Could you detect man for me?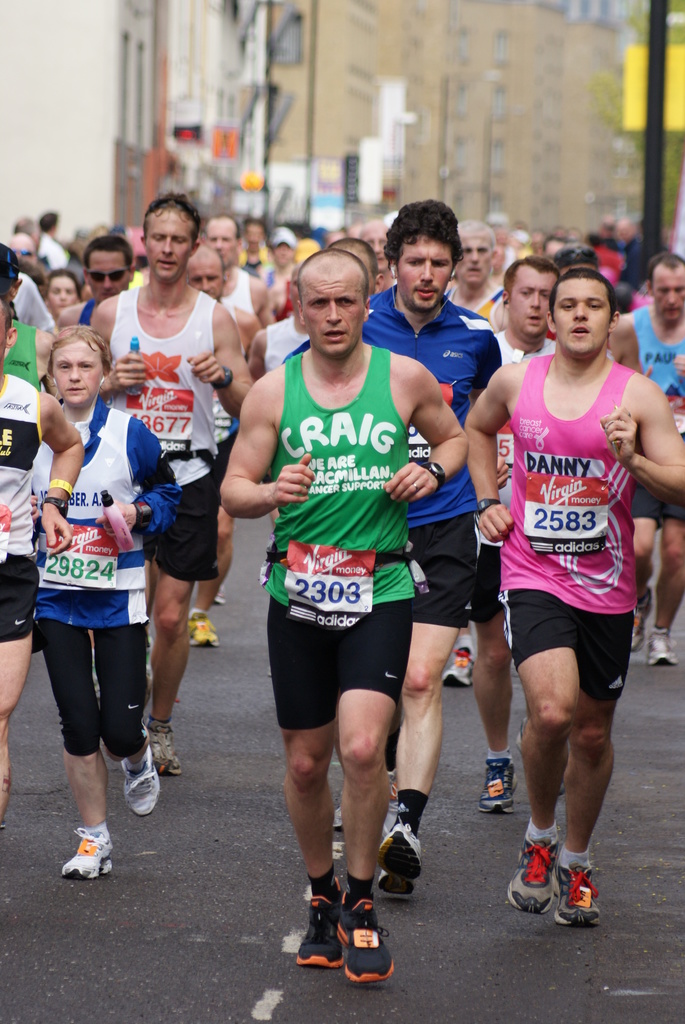
Detection result: crop(22, 332, 165, 884).
